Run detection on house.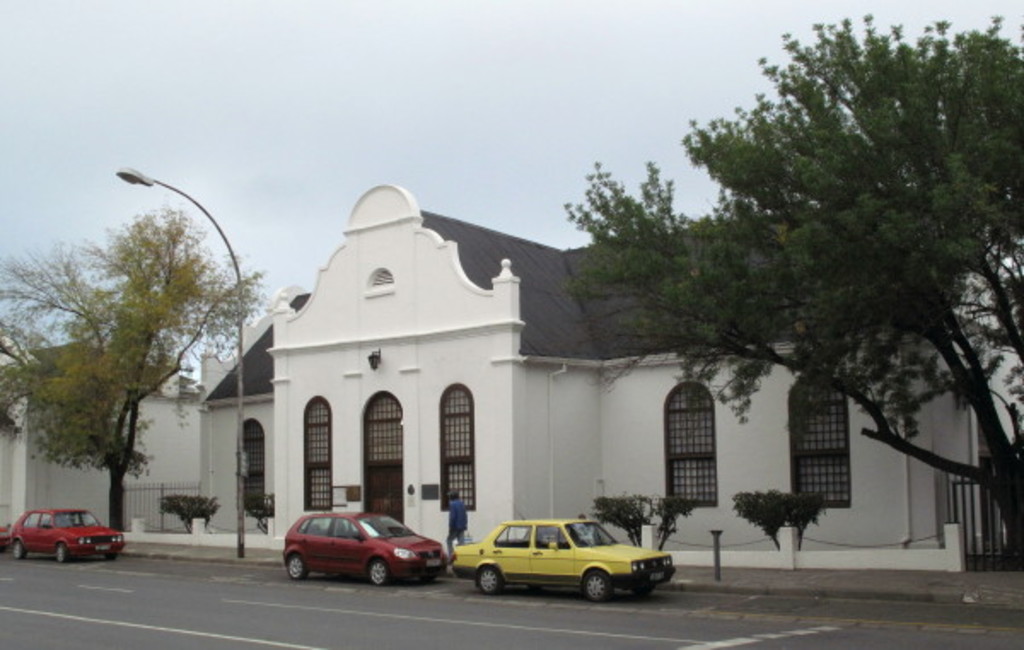
Result: bbox=(189, 305, 275, 568).
